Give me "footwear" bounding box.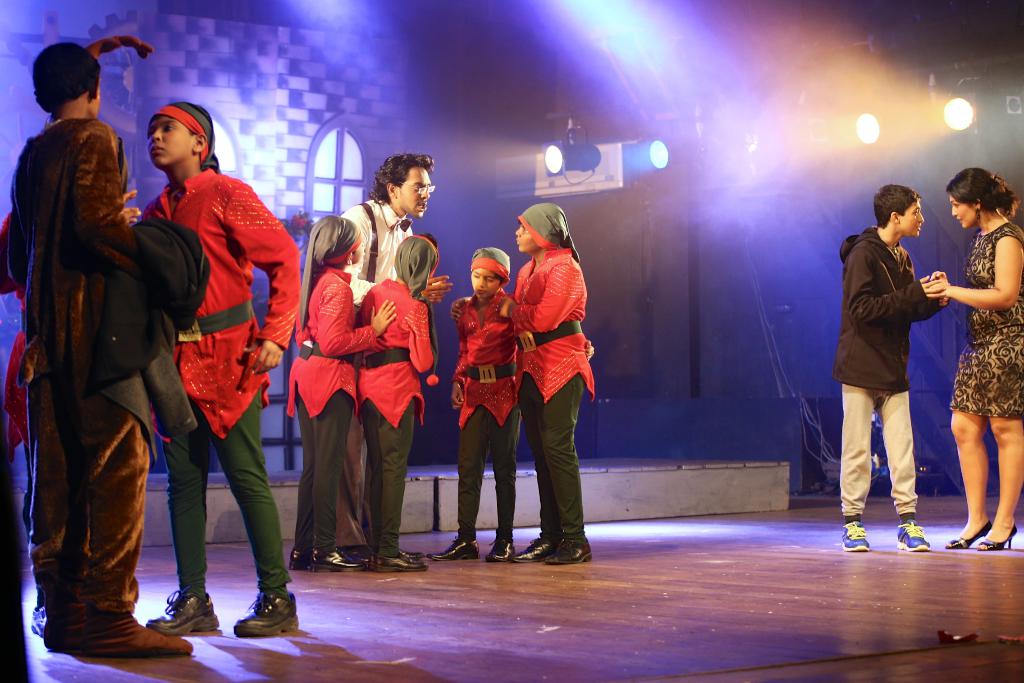
{"x1": 344, "y1": 546, "x2": 374, "y2": 572}.
